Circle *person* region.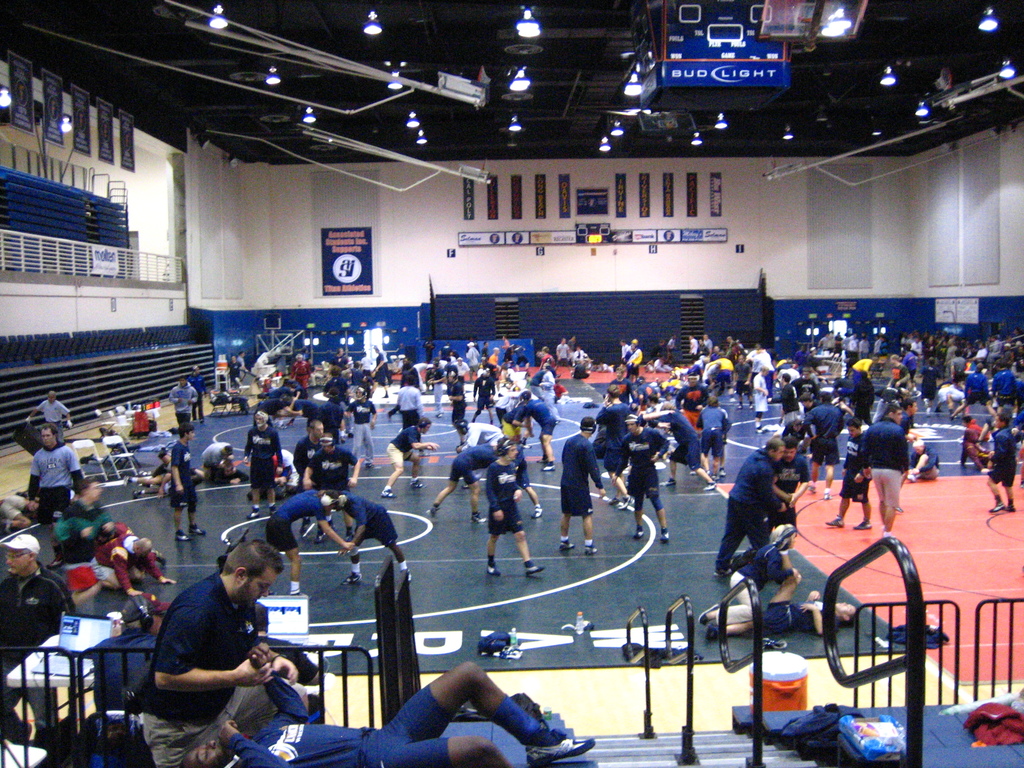
Region: (380,416,440,500).
